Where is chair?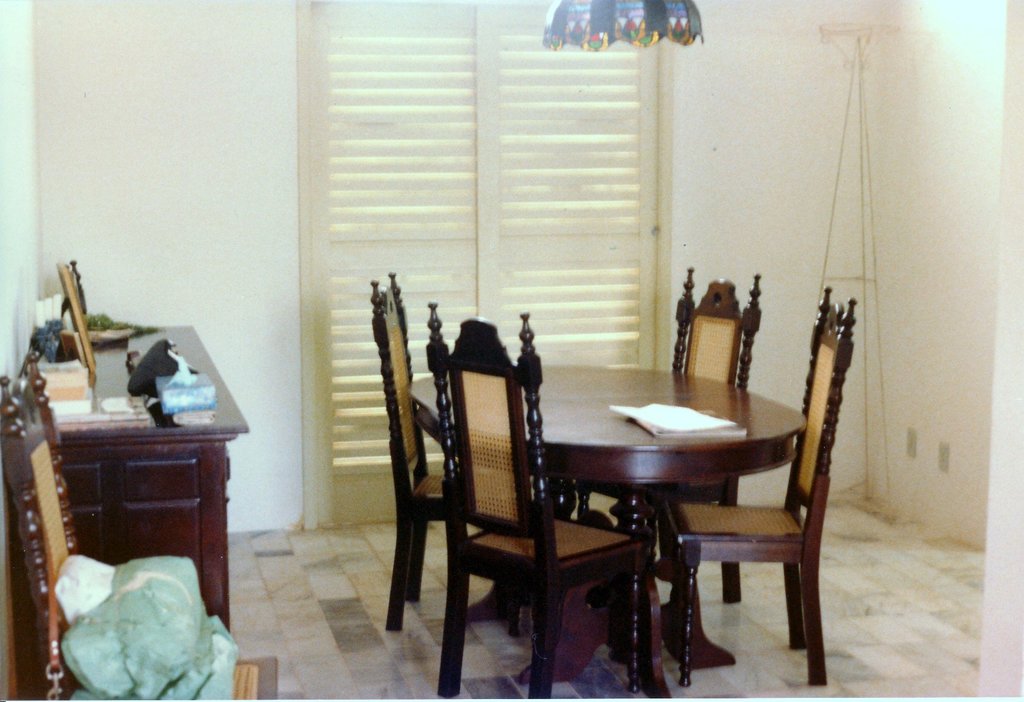
pyautogui.locateOnScreen(657, 277, 868, 682).
